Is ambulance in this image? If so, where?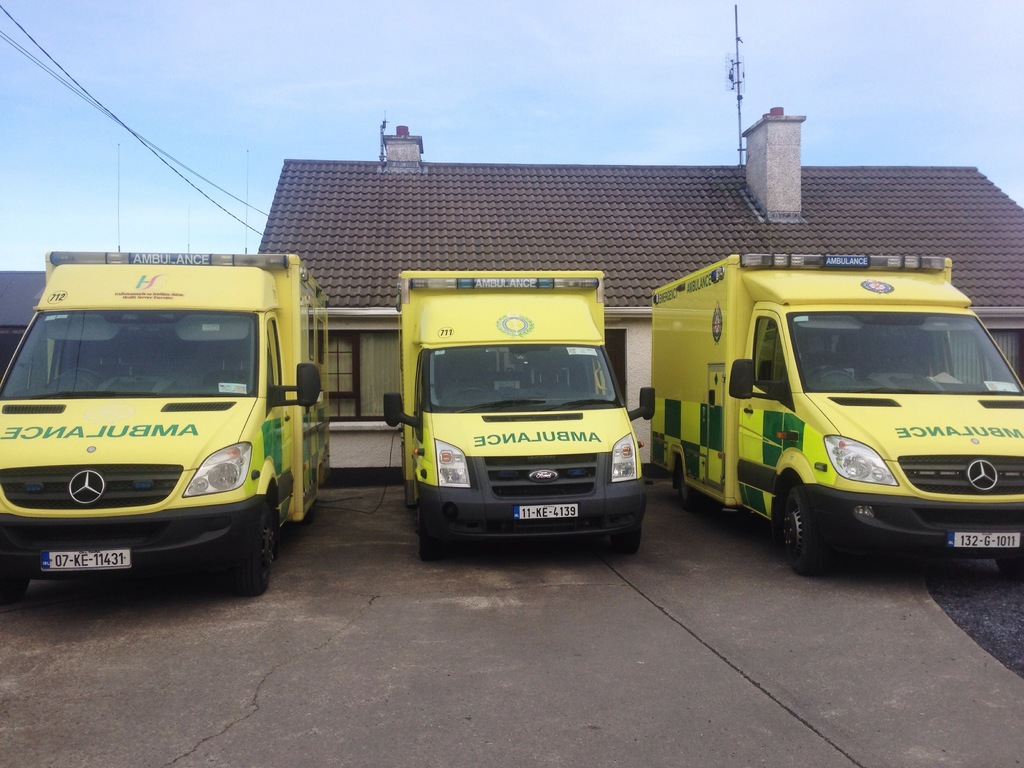
Yes, at <box>648,248,1023,570</box>.
